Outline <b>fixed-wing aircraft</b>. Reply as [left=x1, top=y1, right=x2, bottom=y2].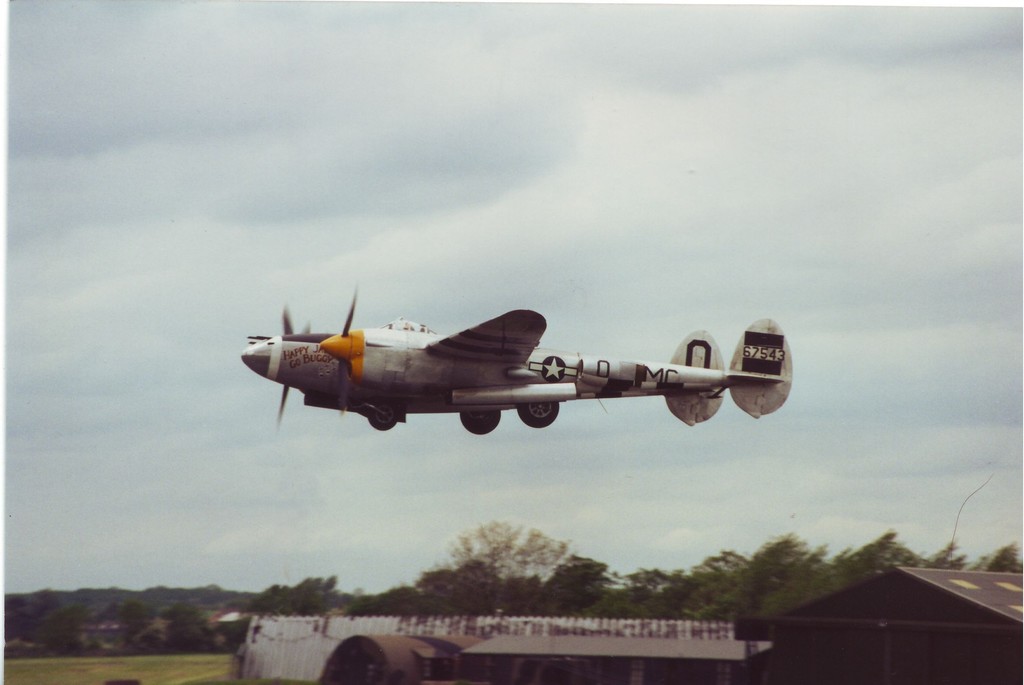
[left=236, top=275, right=796, bottom=435].
